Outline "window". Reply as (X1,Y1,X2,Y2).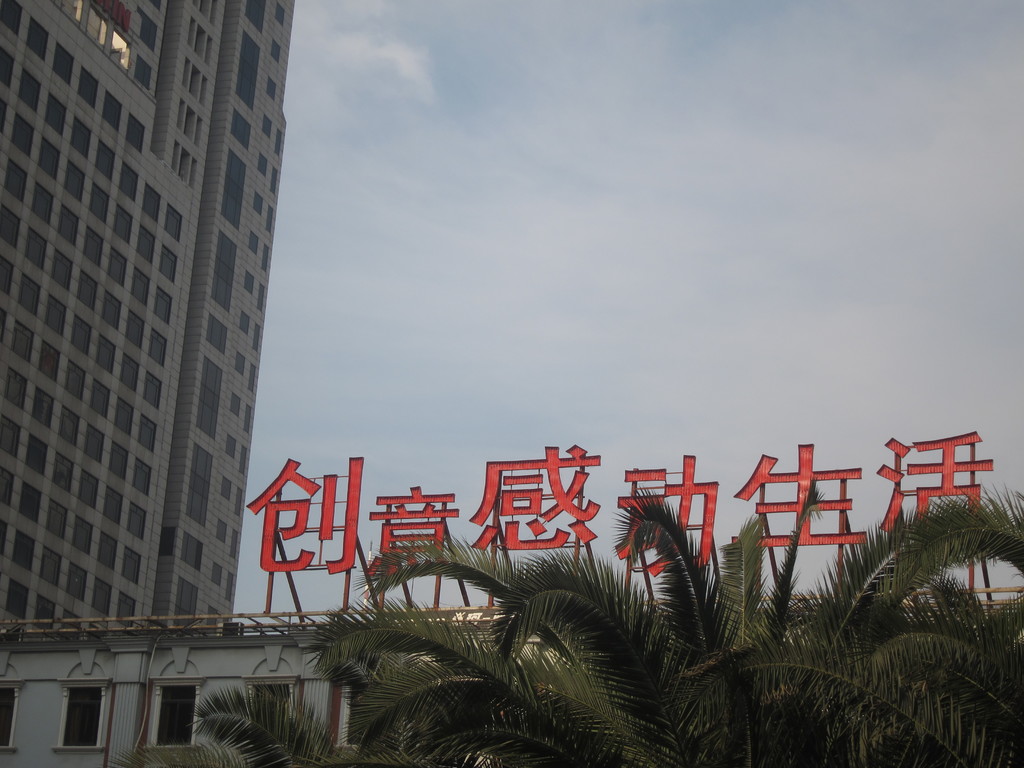
(250,679,310,753).
